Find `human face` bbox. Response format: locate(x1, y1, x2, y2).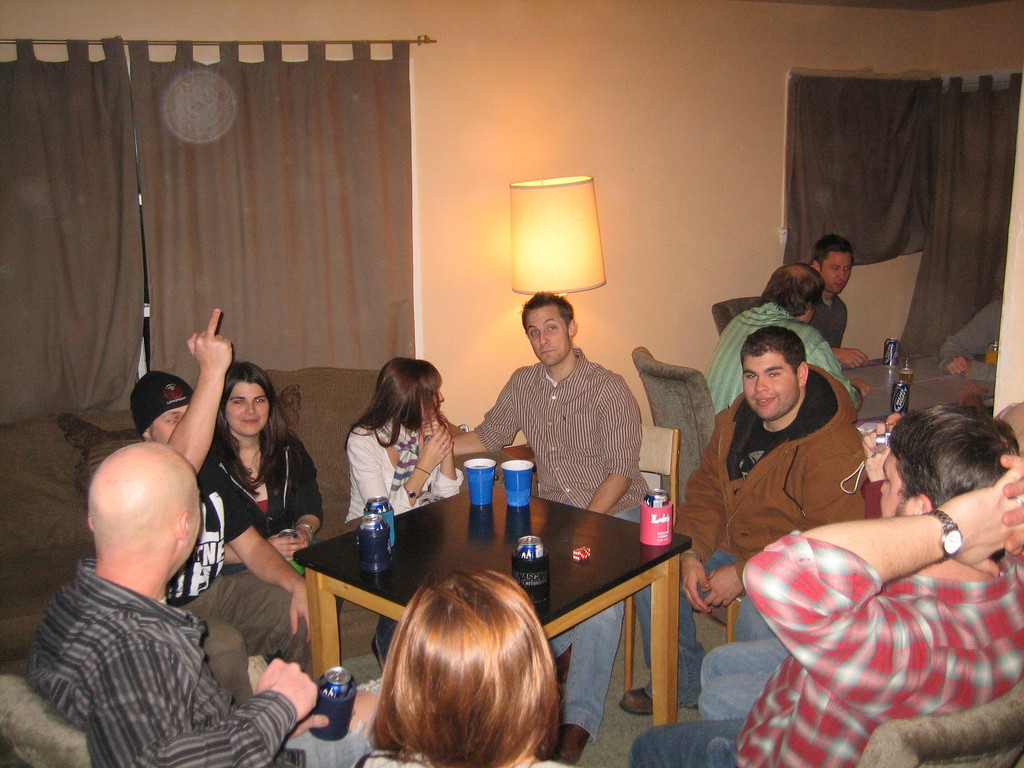
locate(223, 377, 275, 435).
